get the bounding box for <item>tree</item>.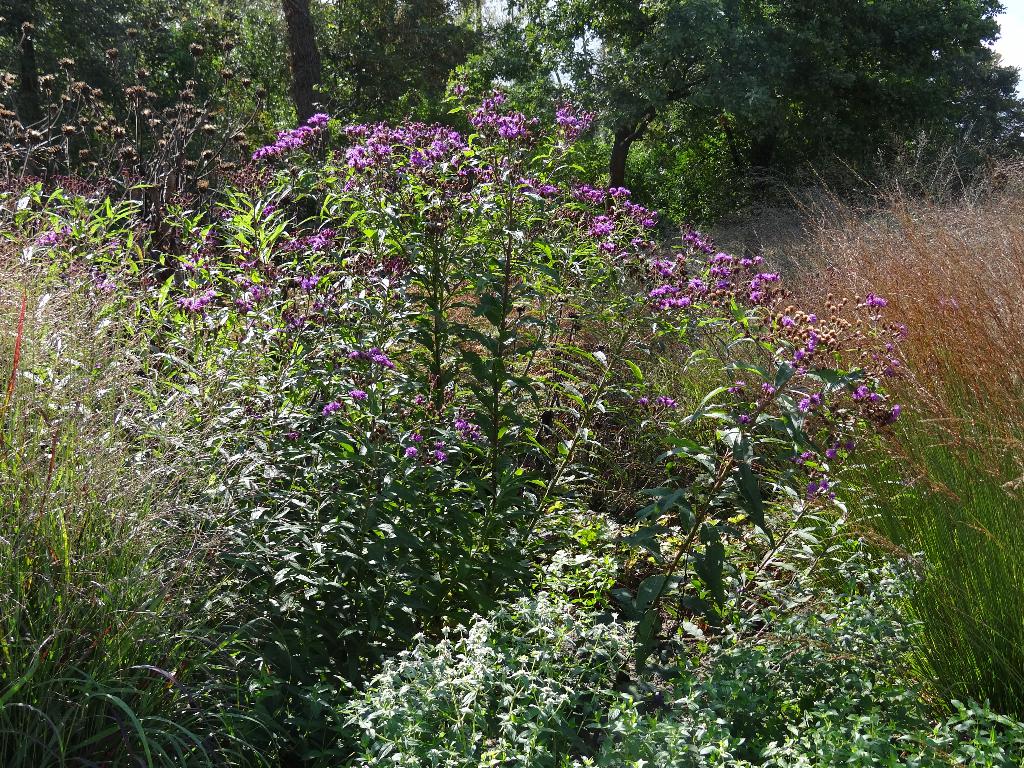
<bbox>519, 0, 957, 225</bbox>.
